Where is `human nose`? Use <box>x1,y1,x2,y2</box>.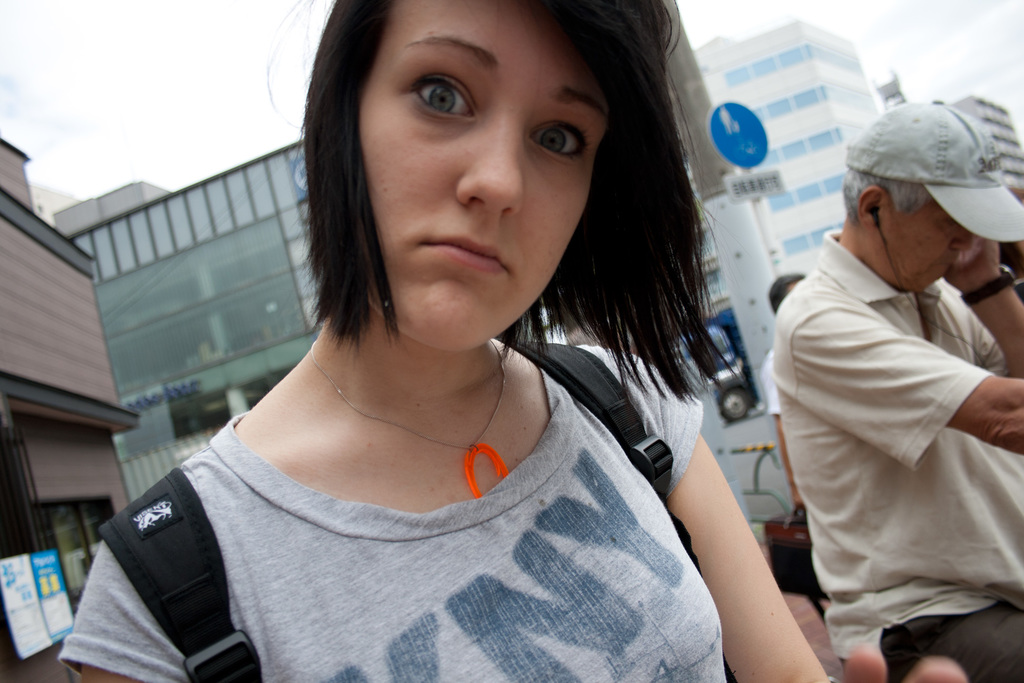
<box>947,222,972,248</box>.
